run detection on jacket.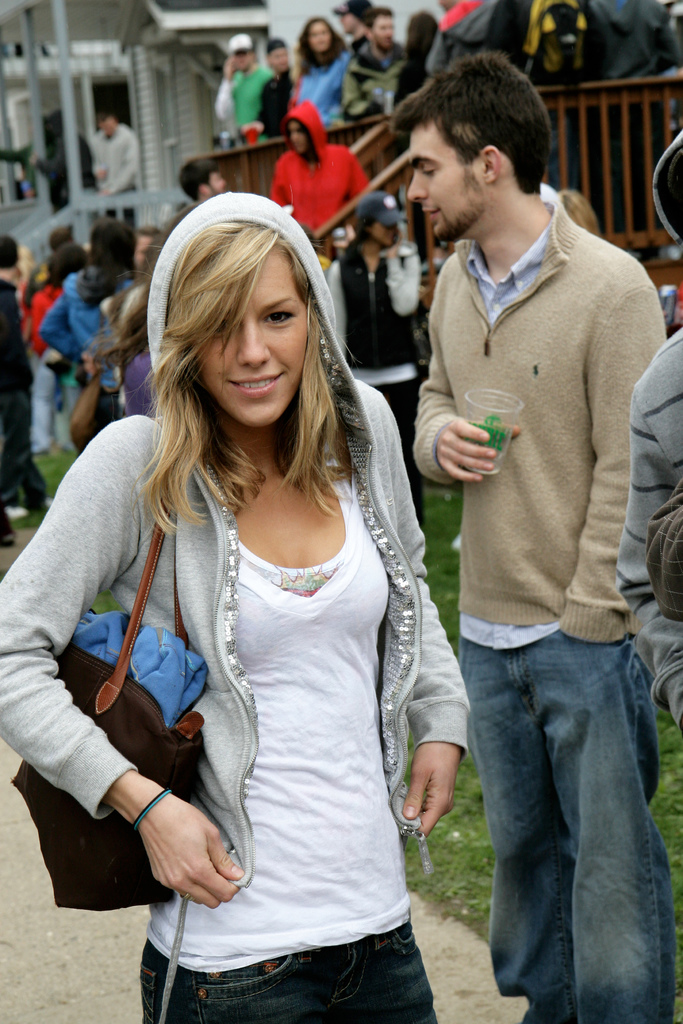
Result: detection(0, 180, 507, 908).
